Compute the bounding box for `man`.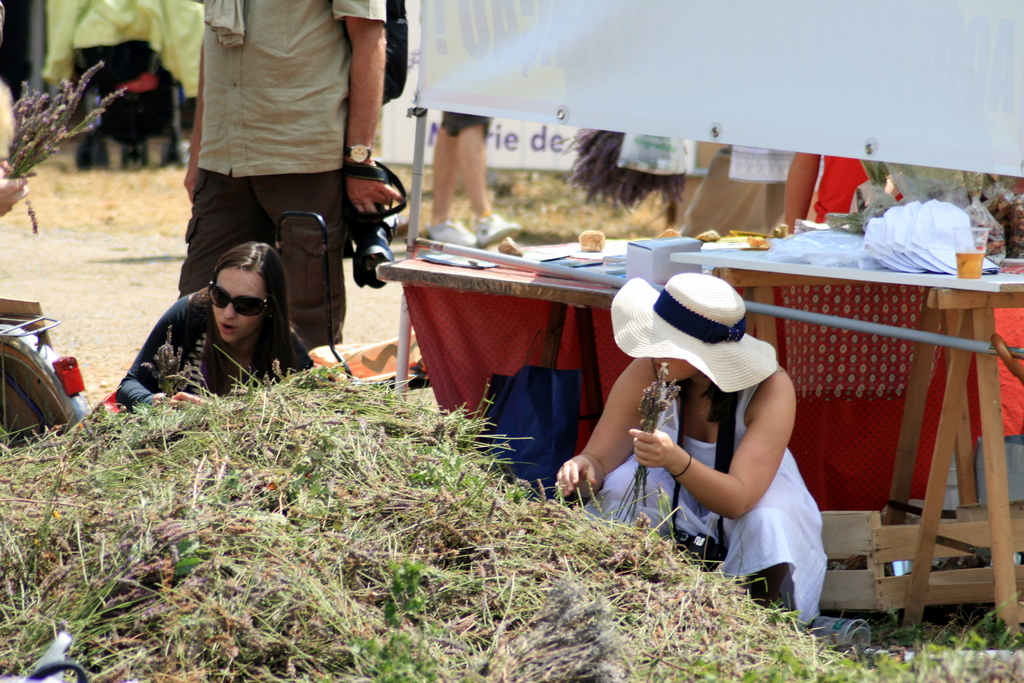
177:0:397:357.
